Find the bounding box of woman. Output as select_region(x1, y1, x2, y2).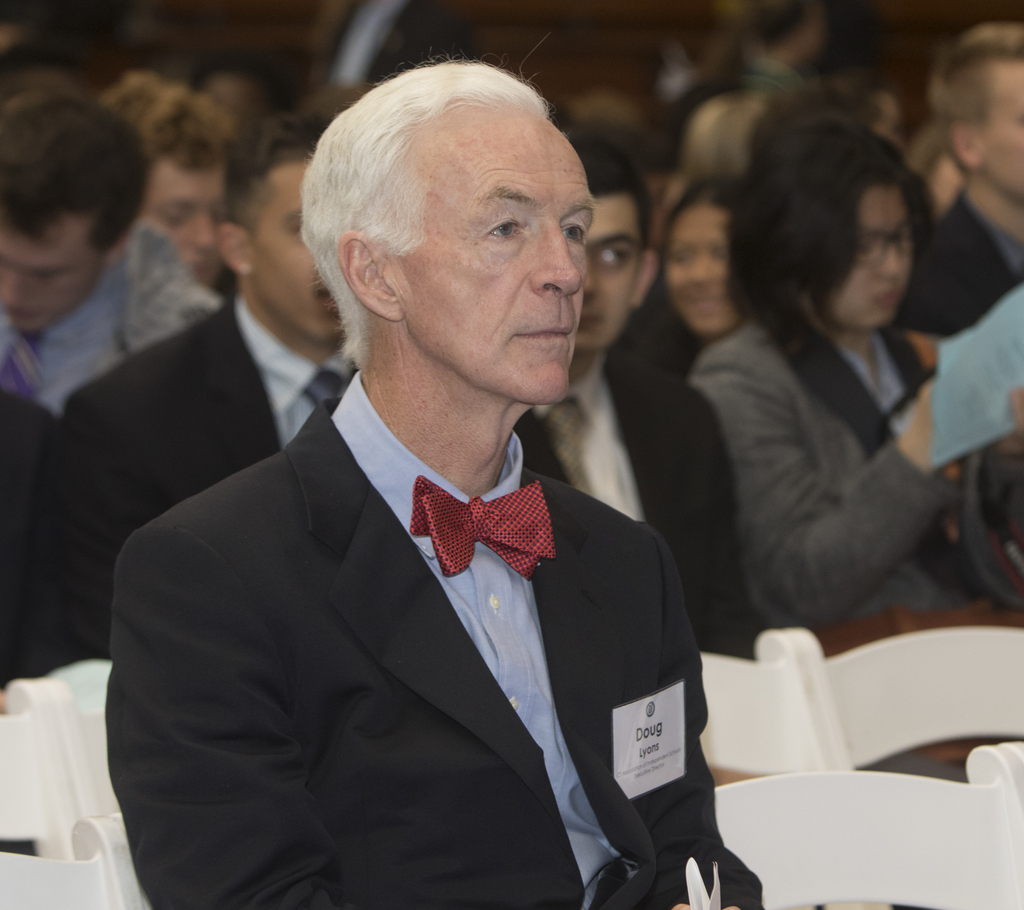
select_region(630, 179, 764, 390).
